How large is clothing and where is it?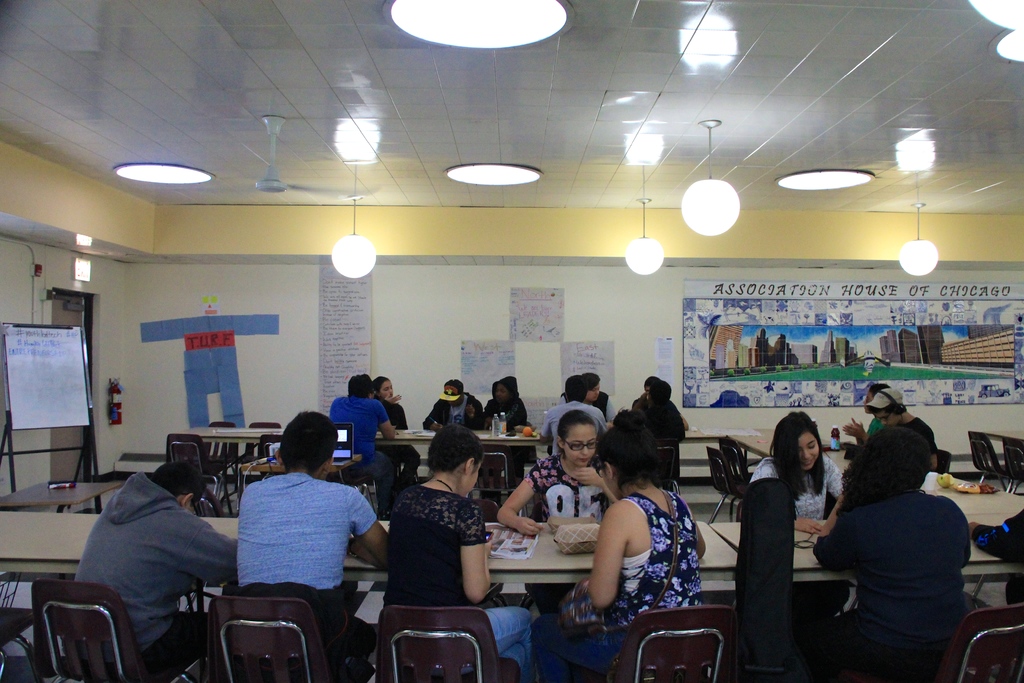
Bounding box: [383,482,532,682].
